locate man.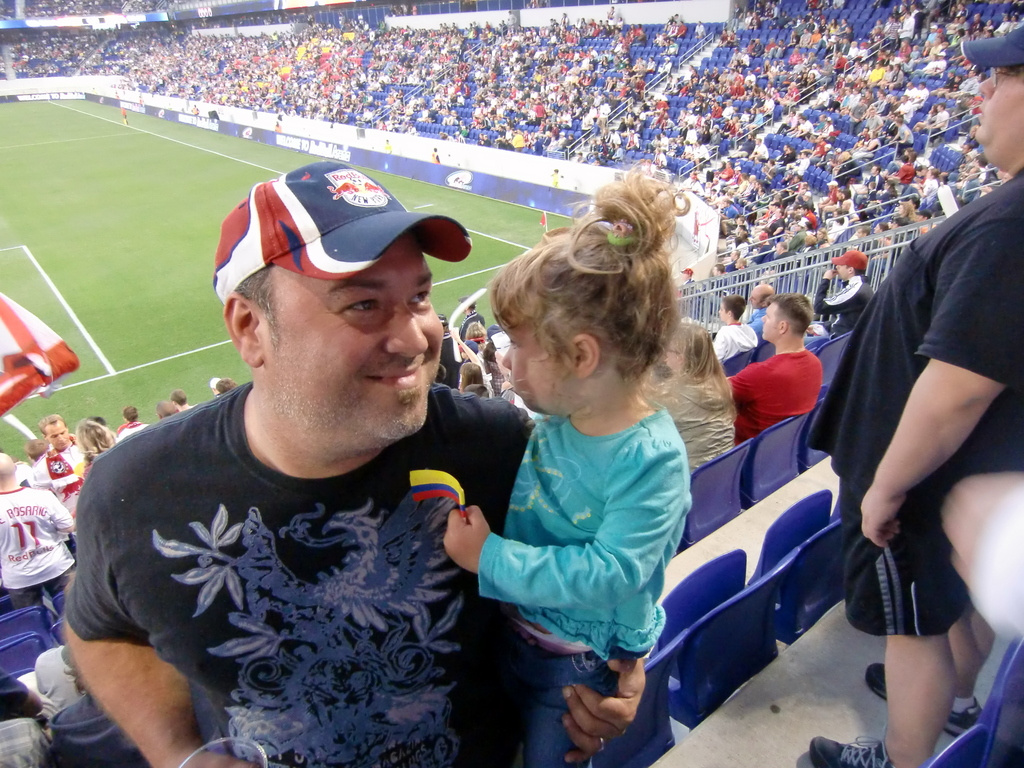
Bounding box: Rect(806, 249, 876, 352).
